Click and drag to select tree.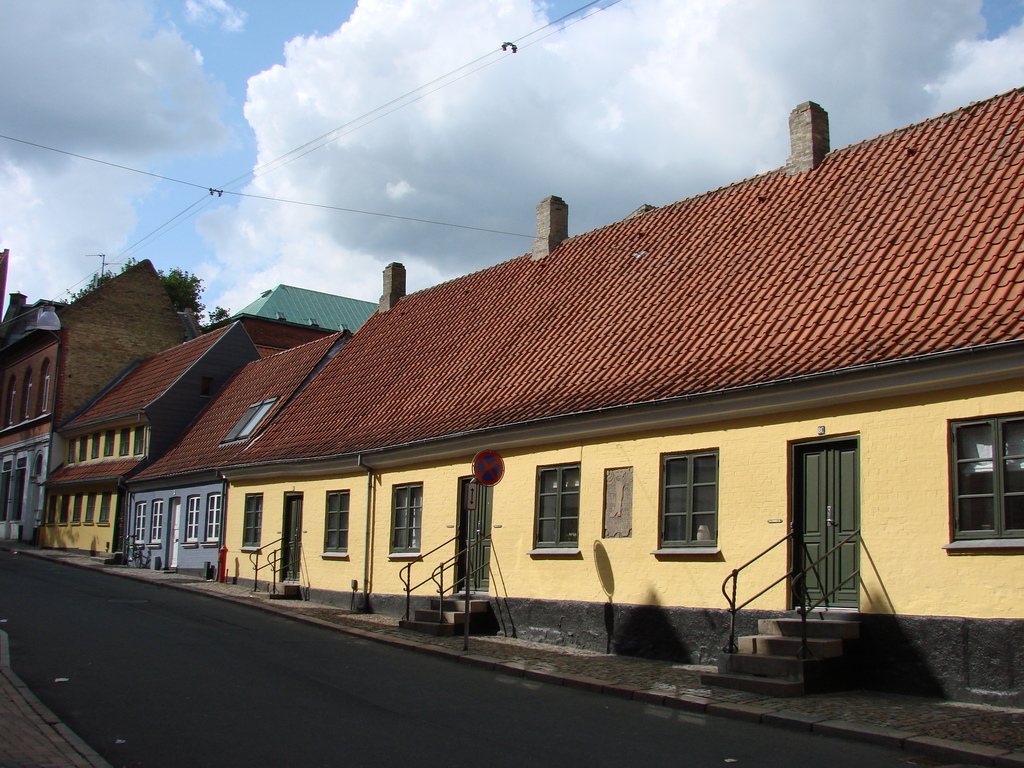
Selection: box(64, 261, 227, 321).
